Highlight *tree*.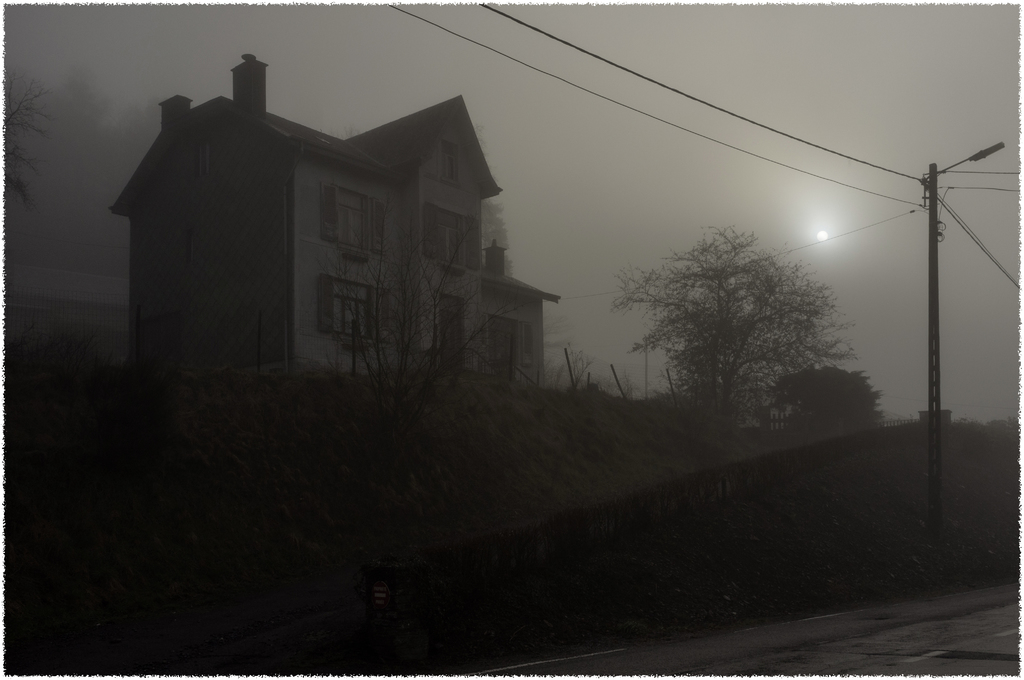
Highlighted region: 6 93 48 197.
